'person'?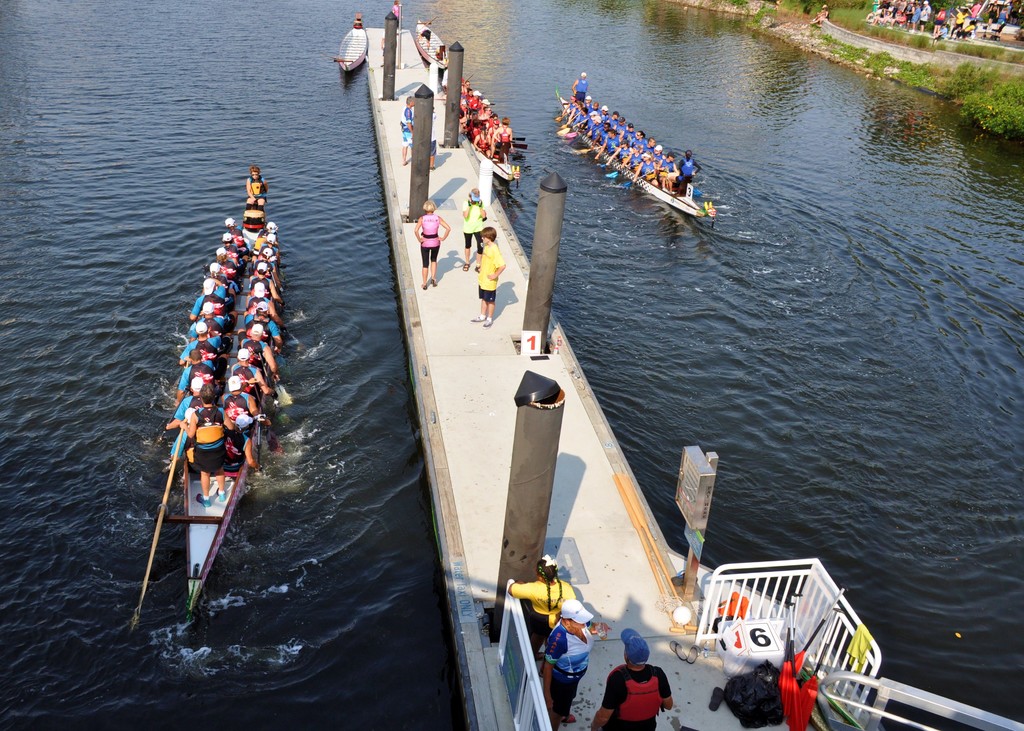
[x1=590, y1=625, x2=674, y2=730]
